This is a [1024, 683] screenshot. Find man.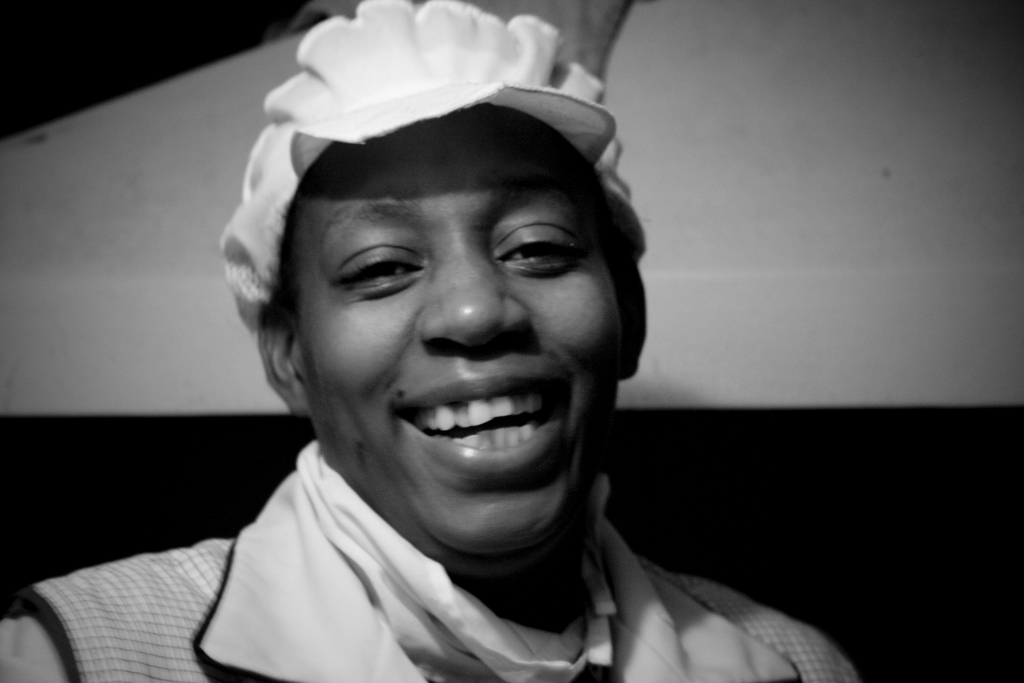
Bounding box: 0, 0, 851, 682.
